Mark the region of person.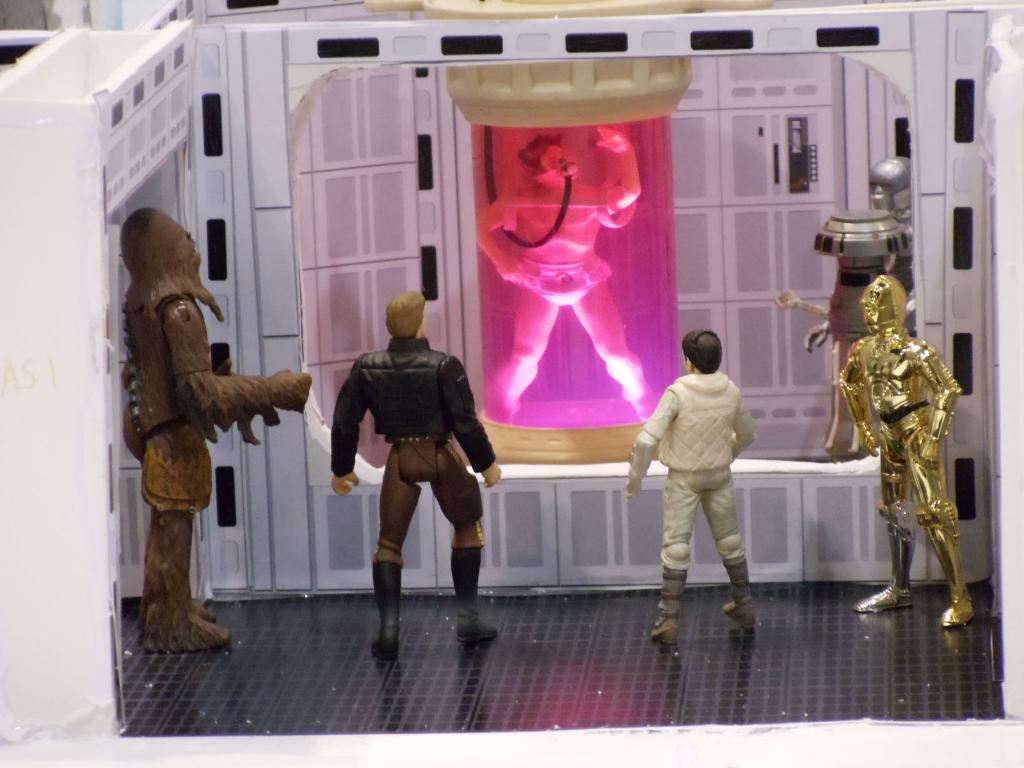
Region: rect(144, 213, 313, 652).
